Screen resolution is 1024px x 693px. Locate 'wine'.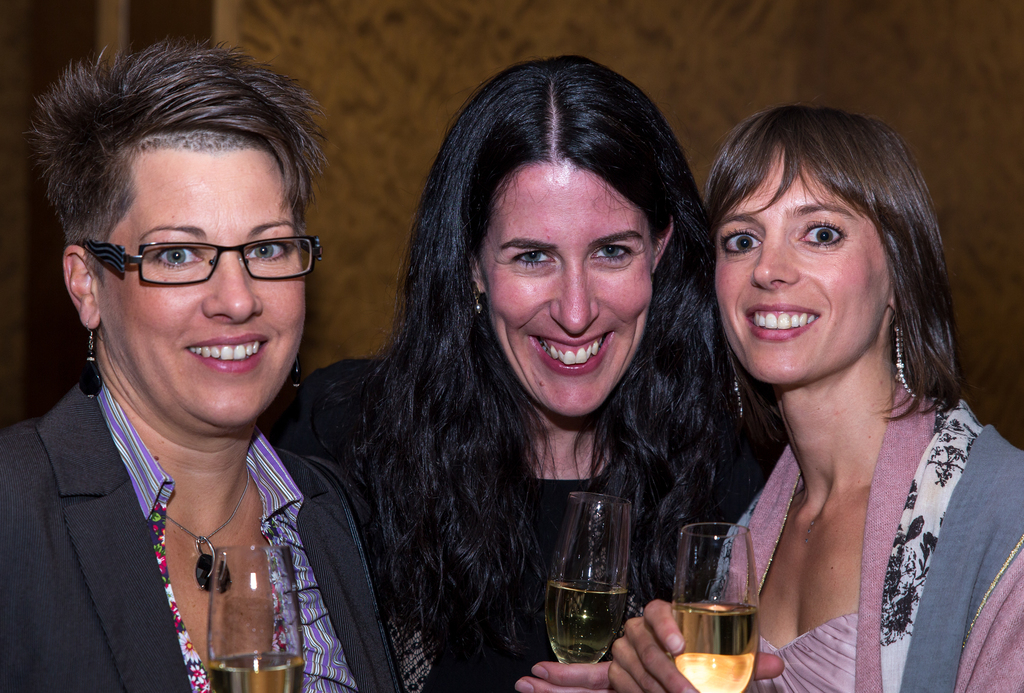
BBox(551, 487, 648, 676).
